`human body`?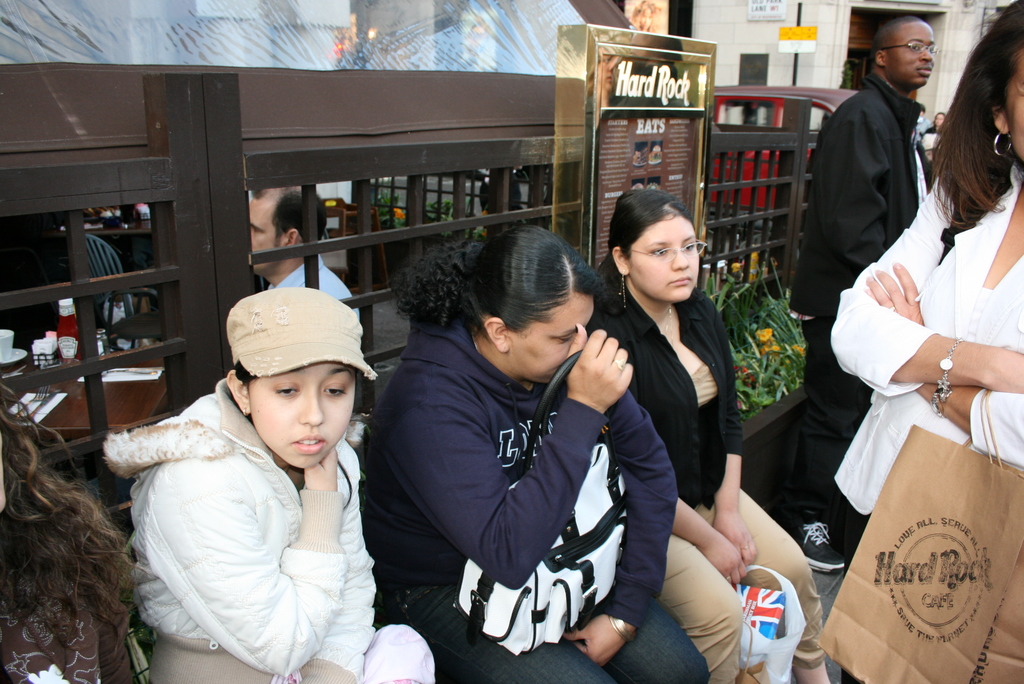
273/248/362/313
